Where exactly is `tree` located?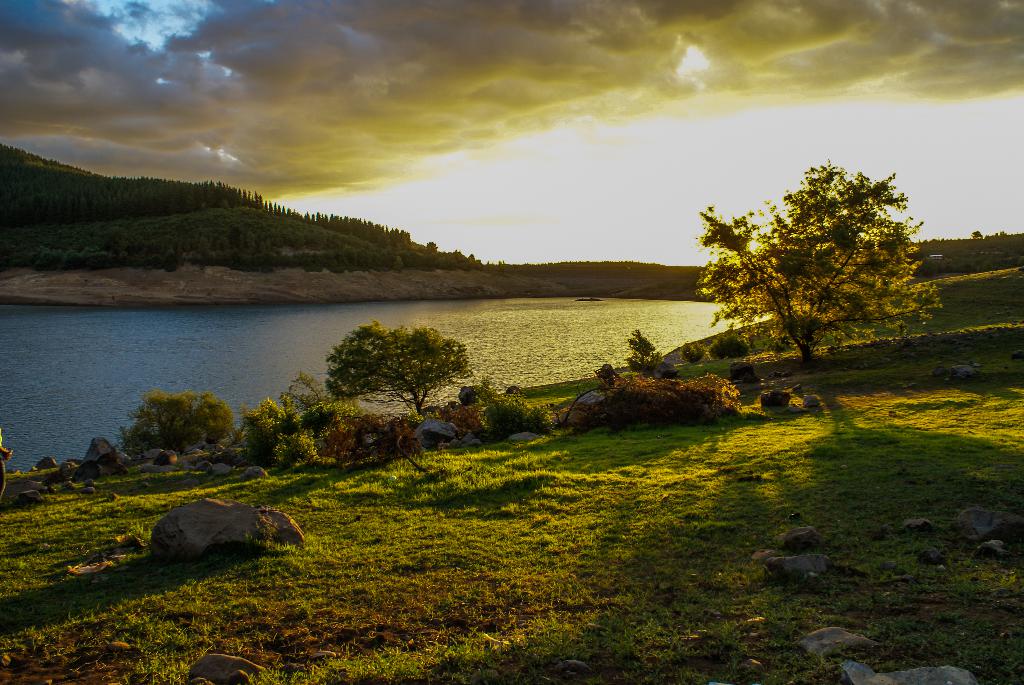
Its bounding box is 689, 144, 931, 384.
